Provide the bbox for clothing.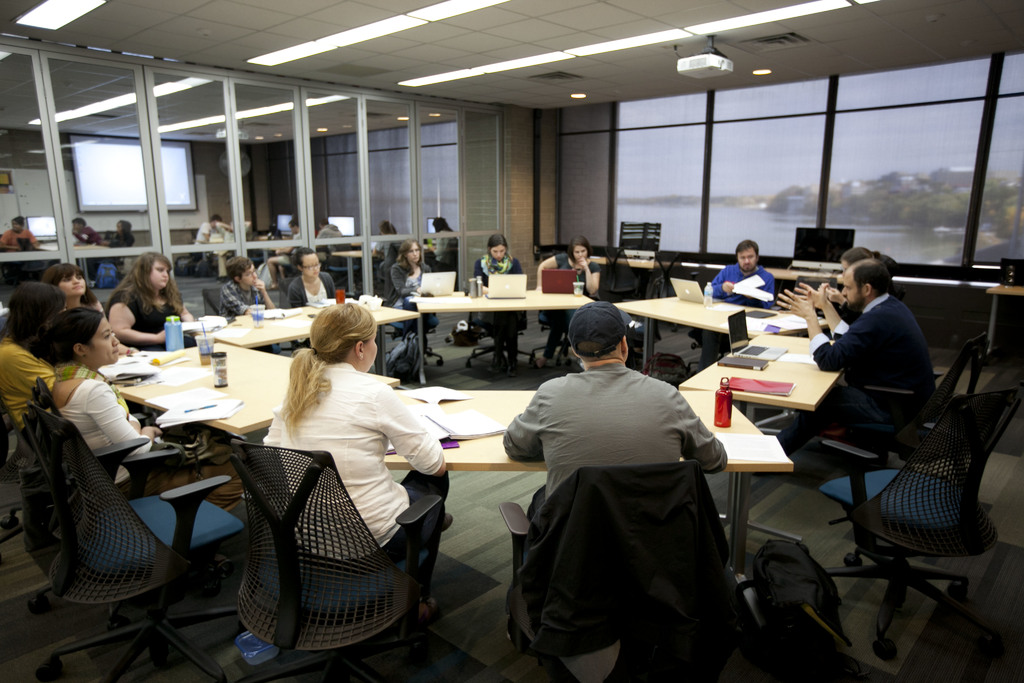
bbox=(221, 276, 252, 305).
